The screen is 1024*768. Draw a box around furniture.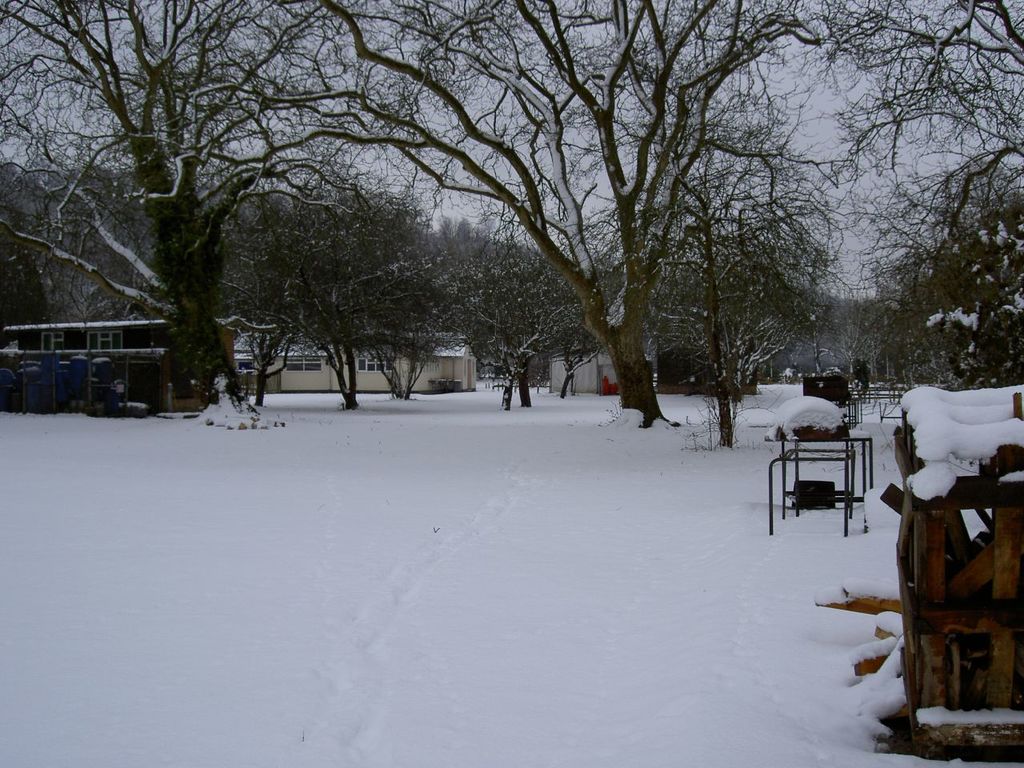
[left=761, top=424, right=873, bottom=532].
